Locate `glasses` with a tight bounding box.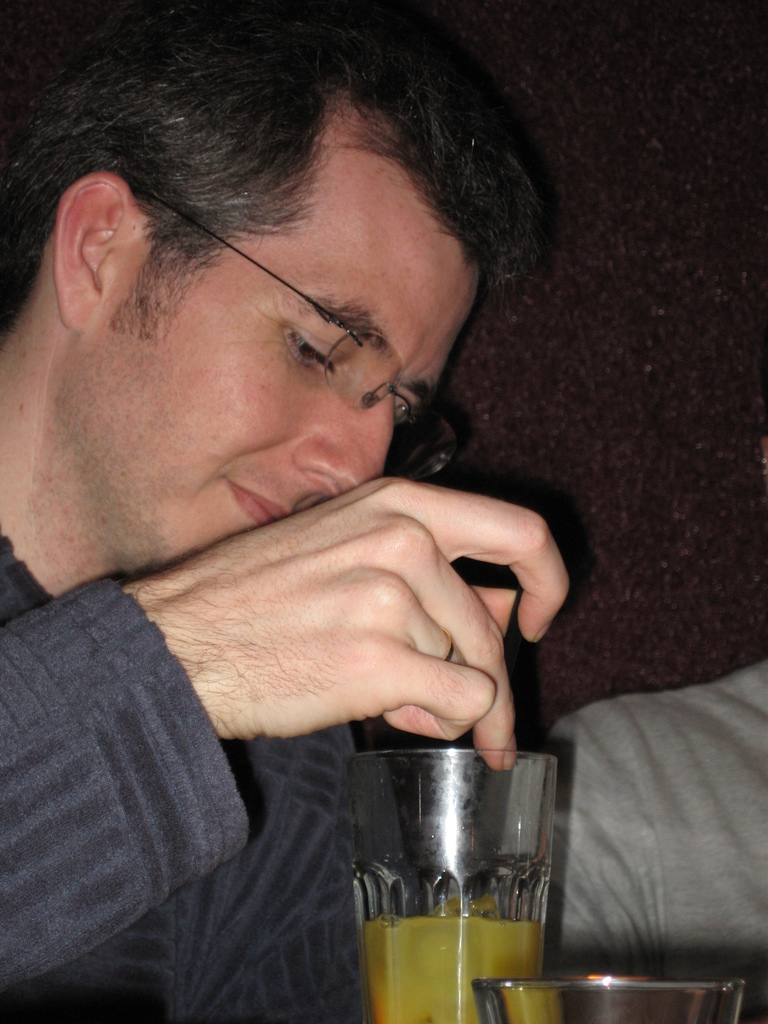
x1=132 y1=194 x2=460 y2=481.
